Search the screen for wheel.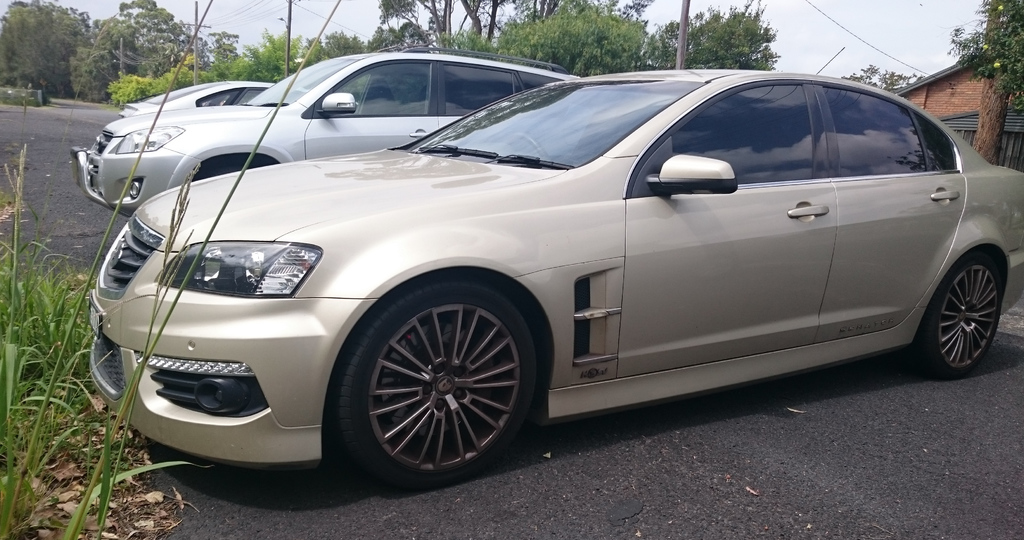
Found at pyautogui.locateOnScreen(911, 246, 1004, 379).
